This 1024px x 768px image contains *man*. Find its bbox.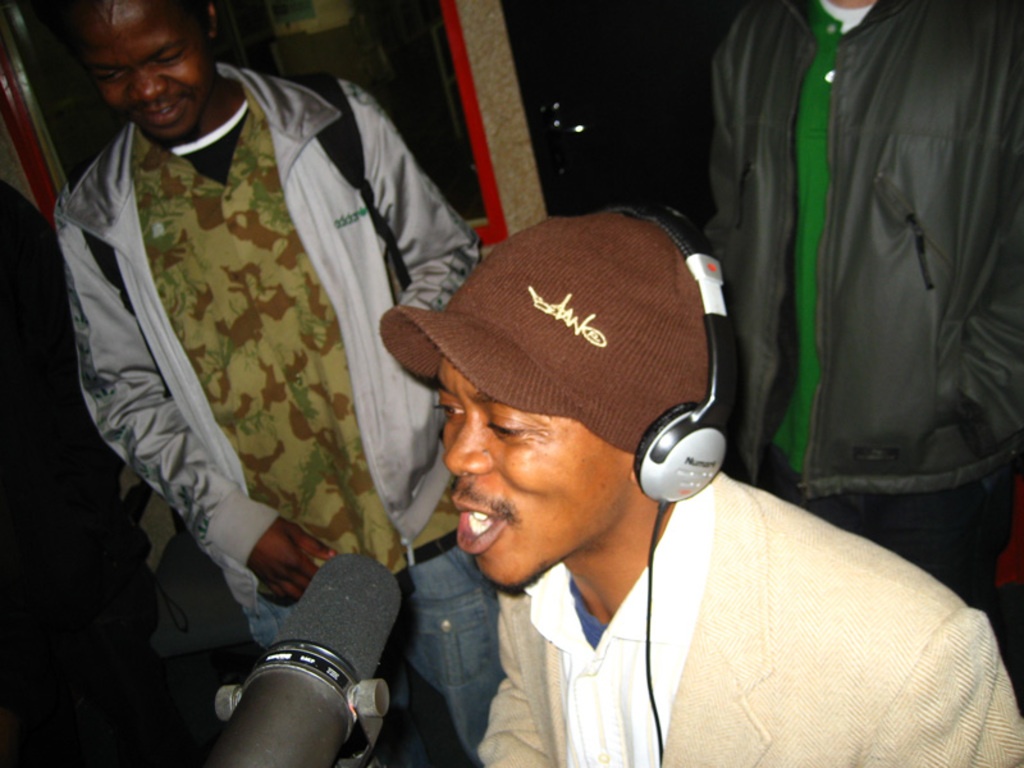
pyautogui.locateOnScreen(374, 209, 1023, 767).
